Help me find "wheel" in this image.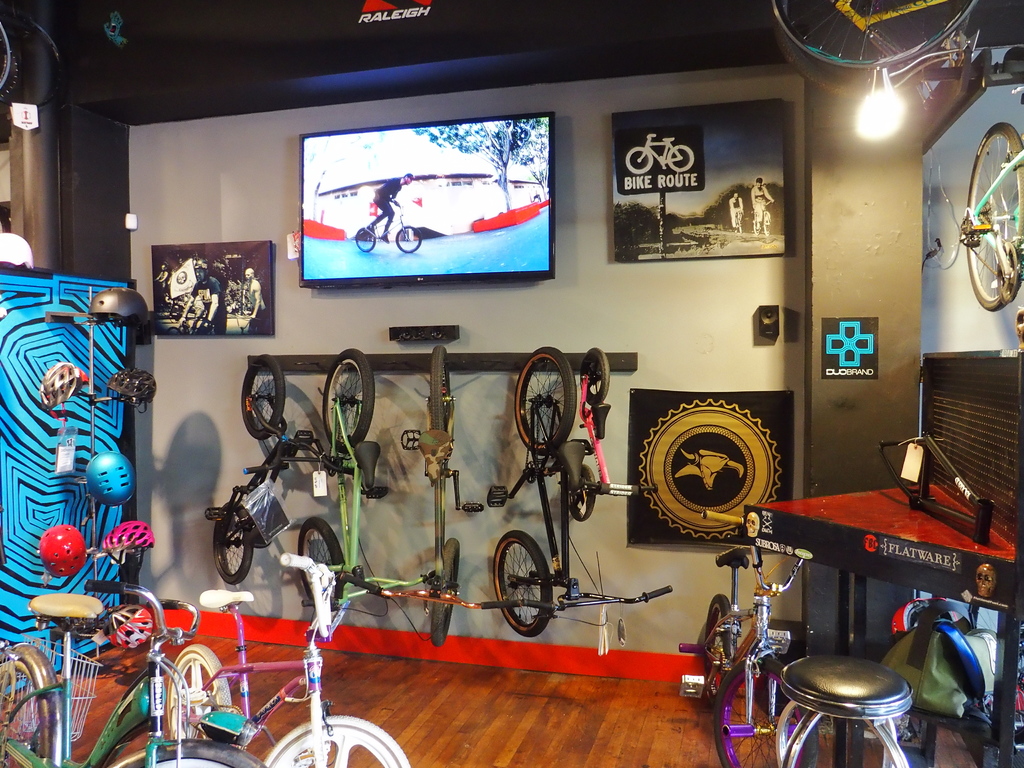
Found it: BBox(264, 718, 410, 767).
